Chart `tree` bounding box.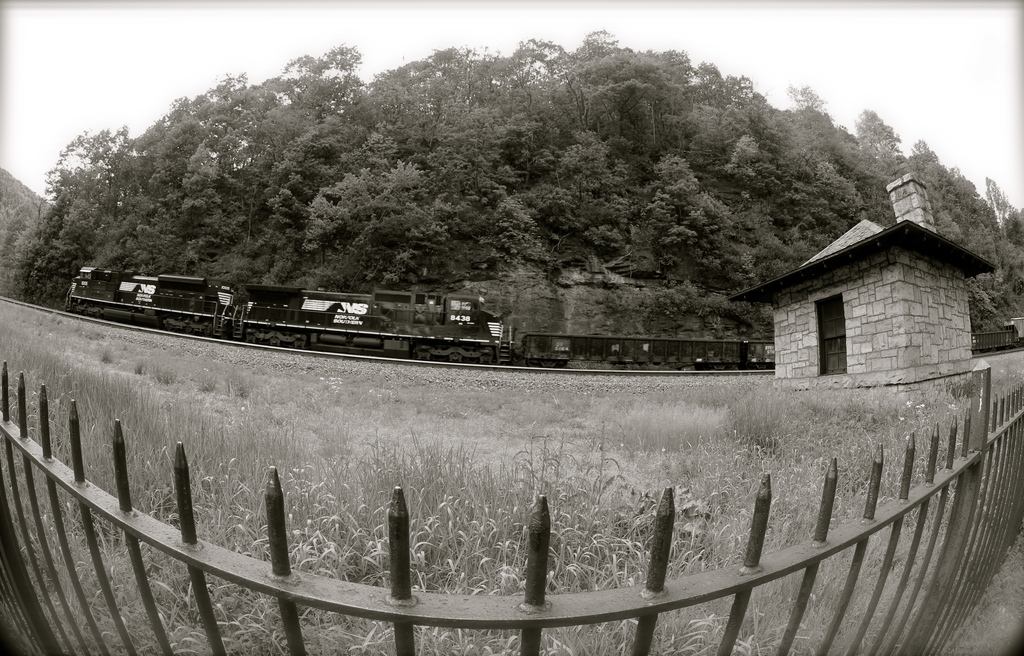
Charted: box=[305, 154, 458, 294].
